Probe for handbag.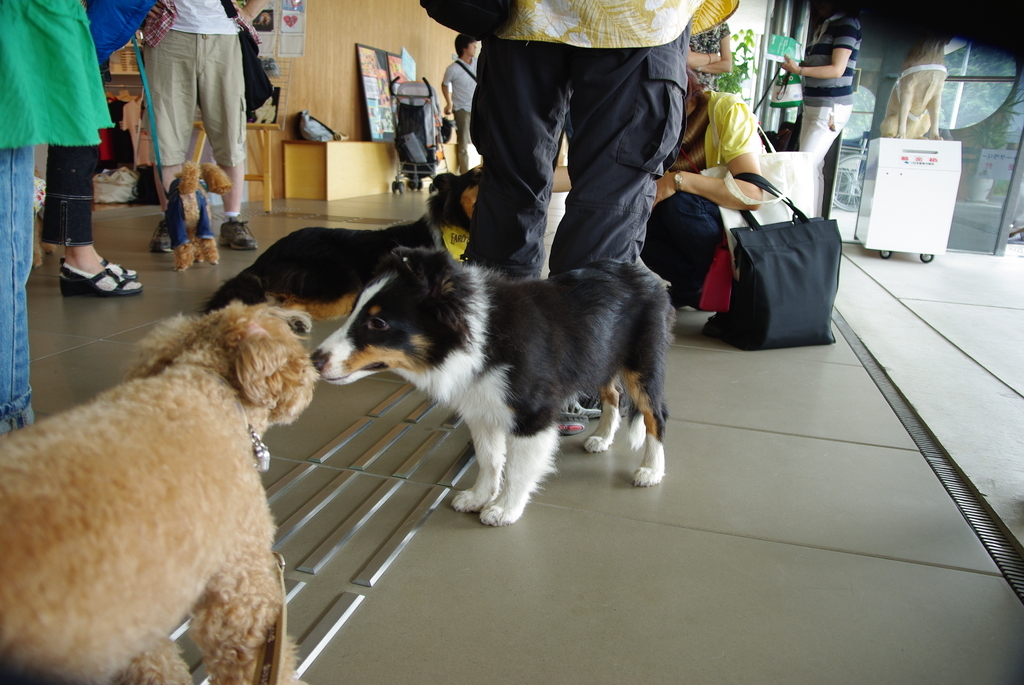
Probe result: left=712, top=171, right=842, bottom=356.
